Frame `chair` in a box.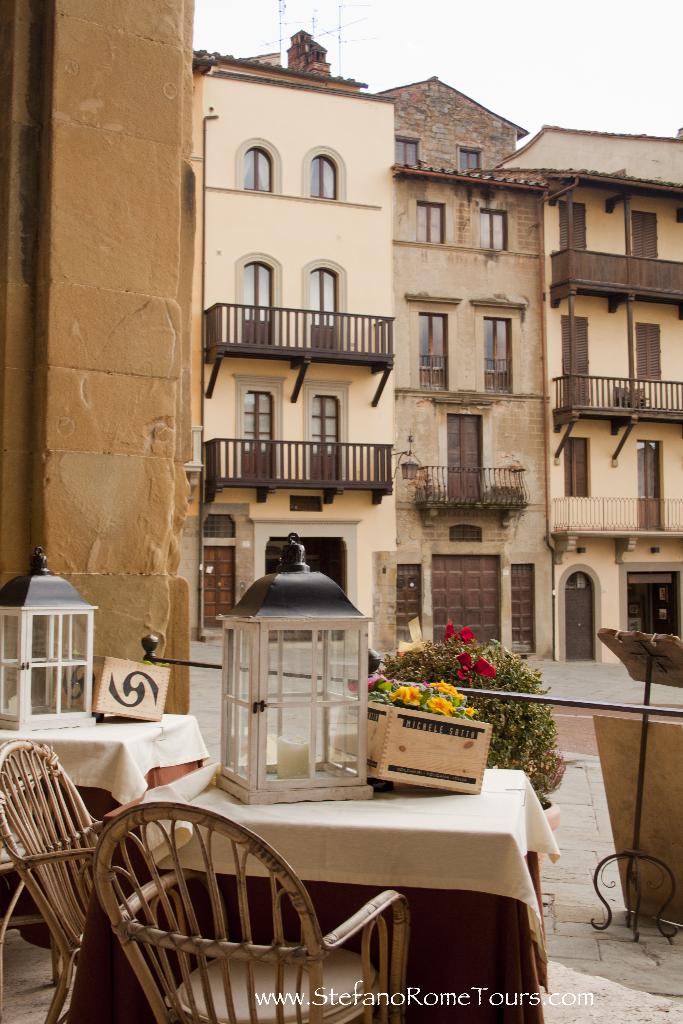
left=1, top=739, right=122, bottom=991.
